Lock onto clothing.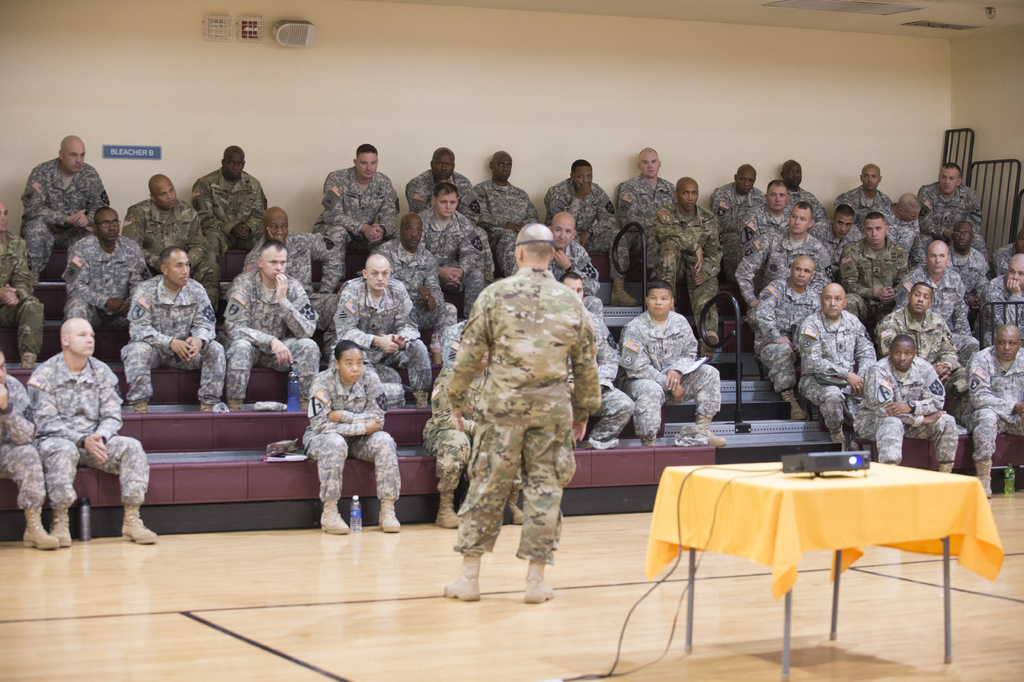
Locked: <box>0,376,49,512</box>.
